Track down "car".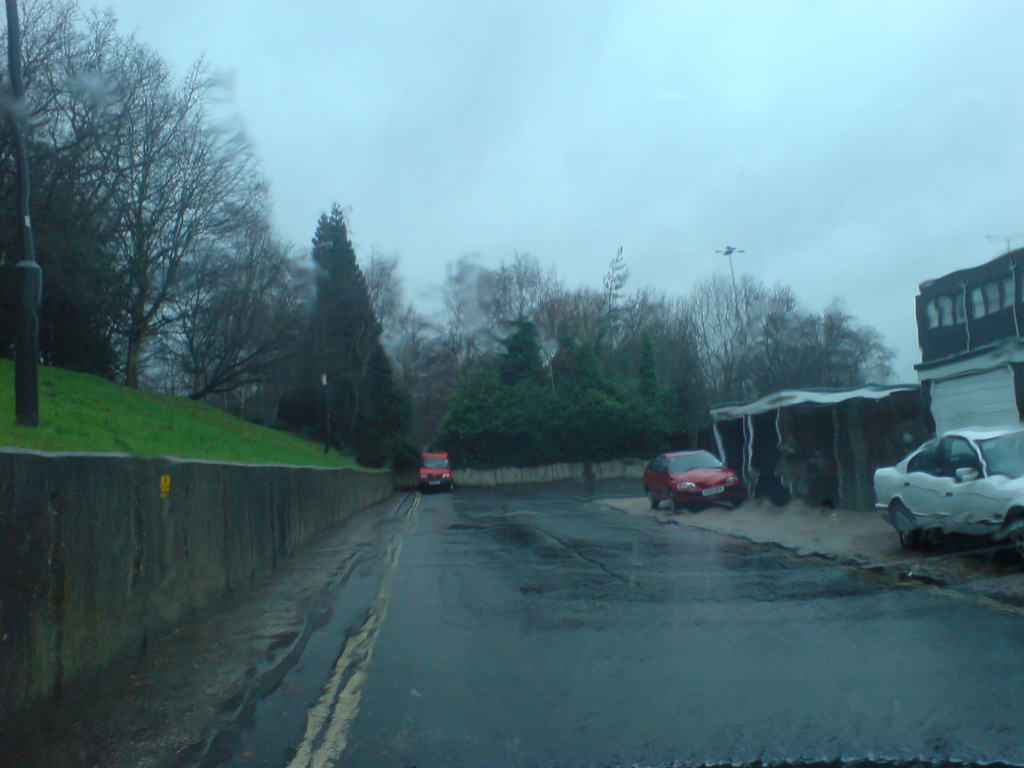
Tracked to bbox(646, 452, 744, 513).
